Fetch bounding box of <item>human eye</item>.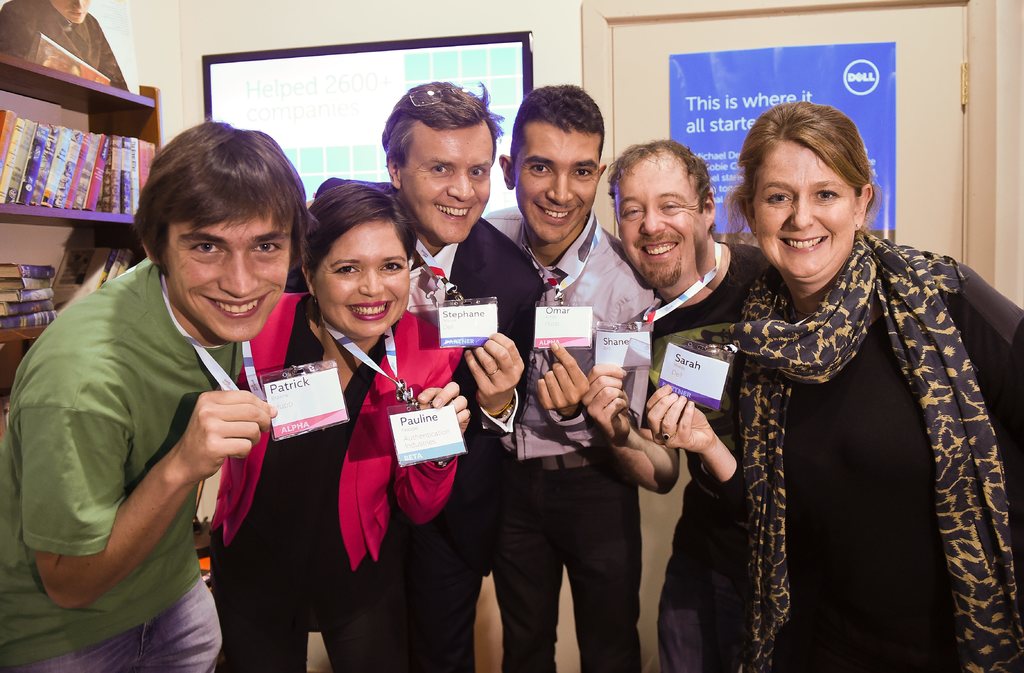
Bbox: [470, 166, 488, 179].
